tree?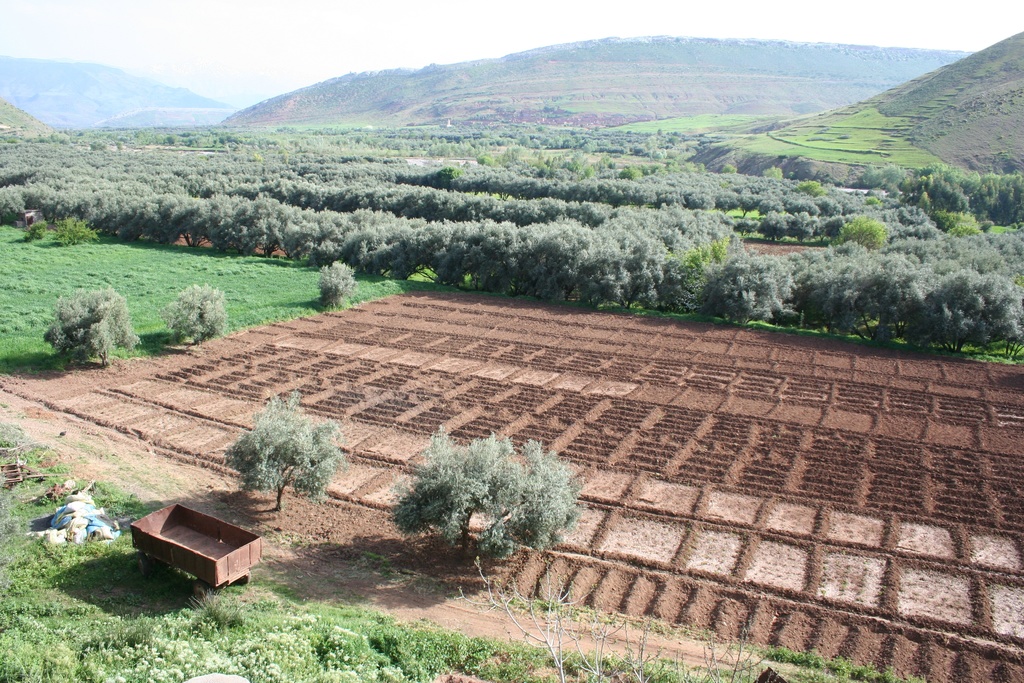
{"left": 40, "top": 284, "right": 141, "bottom": 365}
